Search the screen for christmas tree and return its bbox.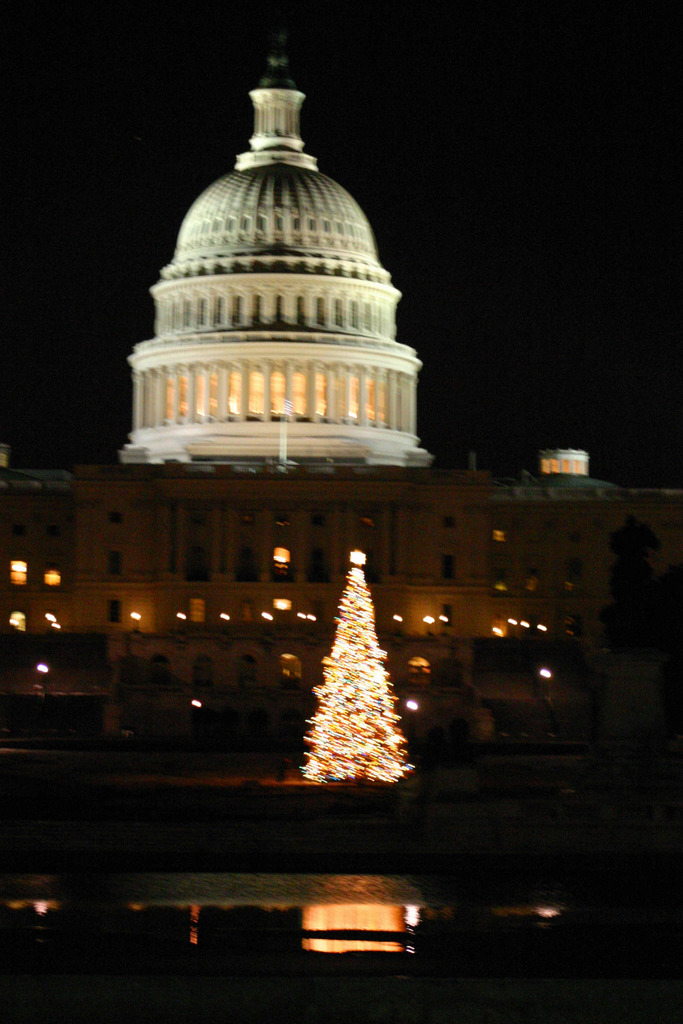
Found: 301 545 415 788.
